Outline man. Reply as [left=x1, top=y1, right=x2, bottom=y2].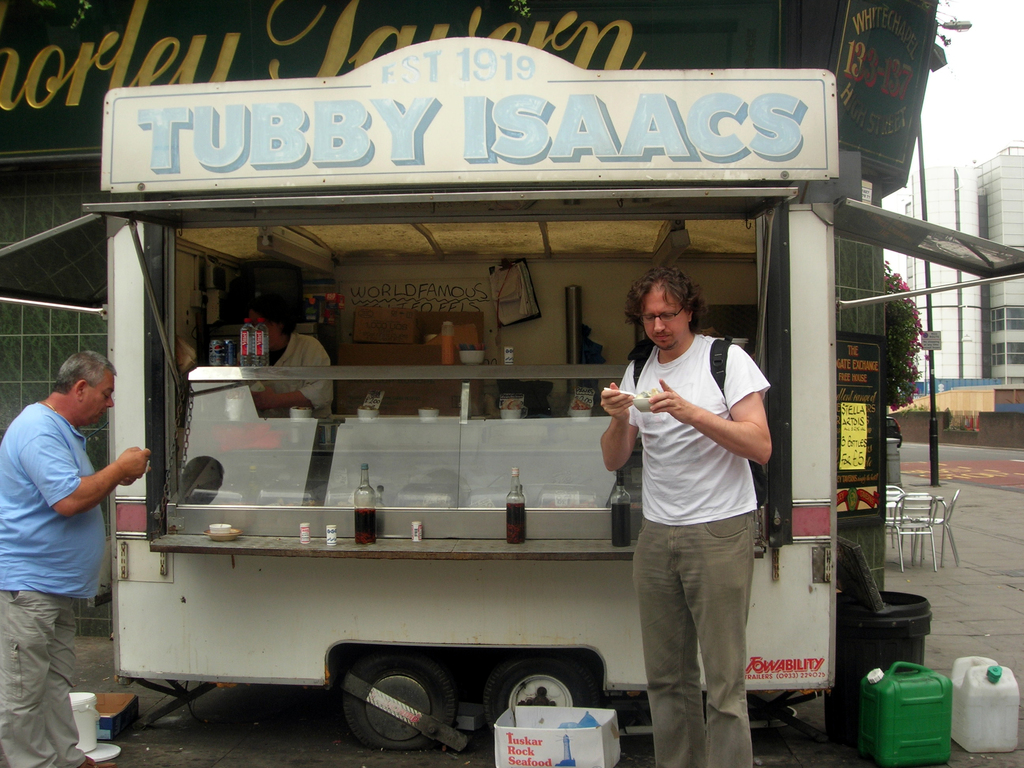
[left=228, top=295, right=332, bottom=420].
